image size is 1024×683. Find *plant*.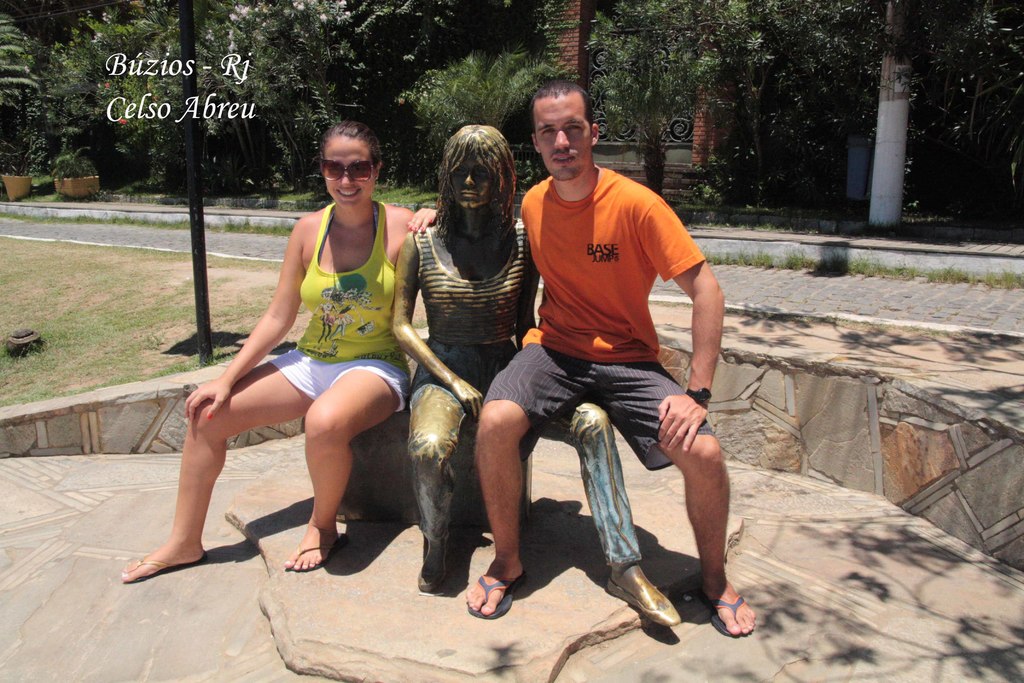
select_region(52, 143, 98, 181).
